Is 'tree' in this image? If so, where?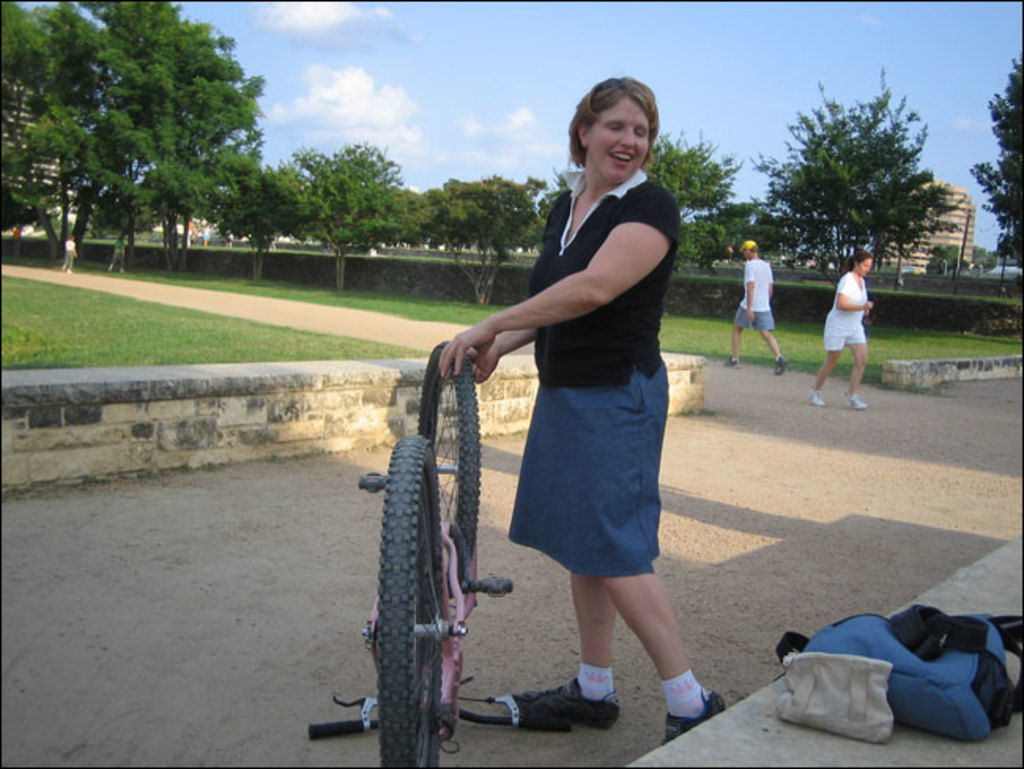
Yes, at BBox(974, 55, 1022, 266).
